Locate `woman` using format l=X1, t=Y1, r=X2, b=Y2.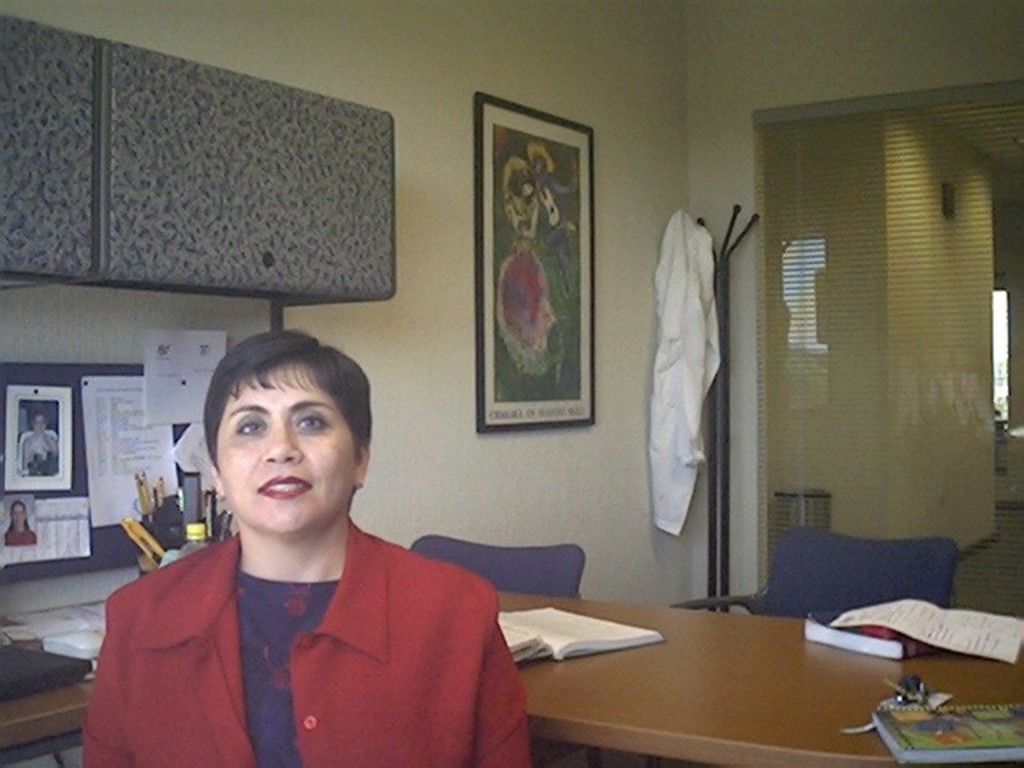
l=5, t=501, r=38, b=544.
